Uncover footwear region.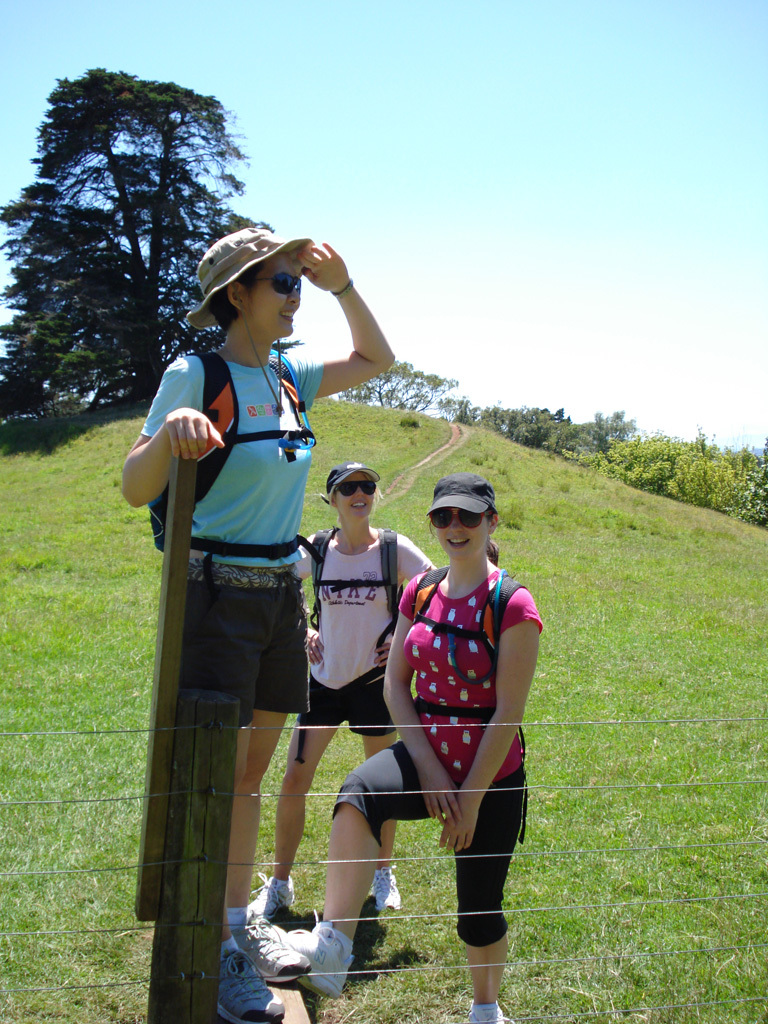
Uncovered: bbox(240, 910, 310, 972).
